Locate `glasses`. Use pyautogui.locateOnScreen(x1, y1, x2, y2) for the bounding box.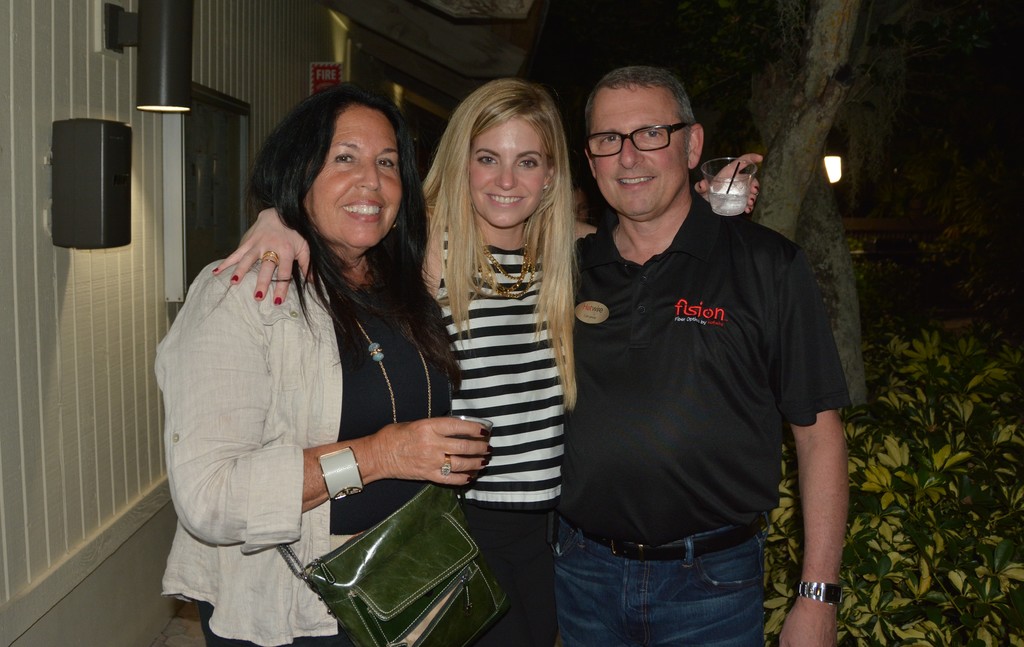
pyautogui.locateOnScreen(579, 118, 691, 159).
